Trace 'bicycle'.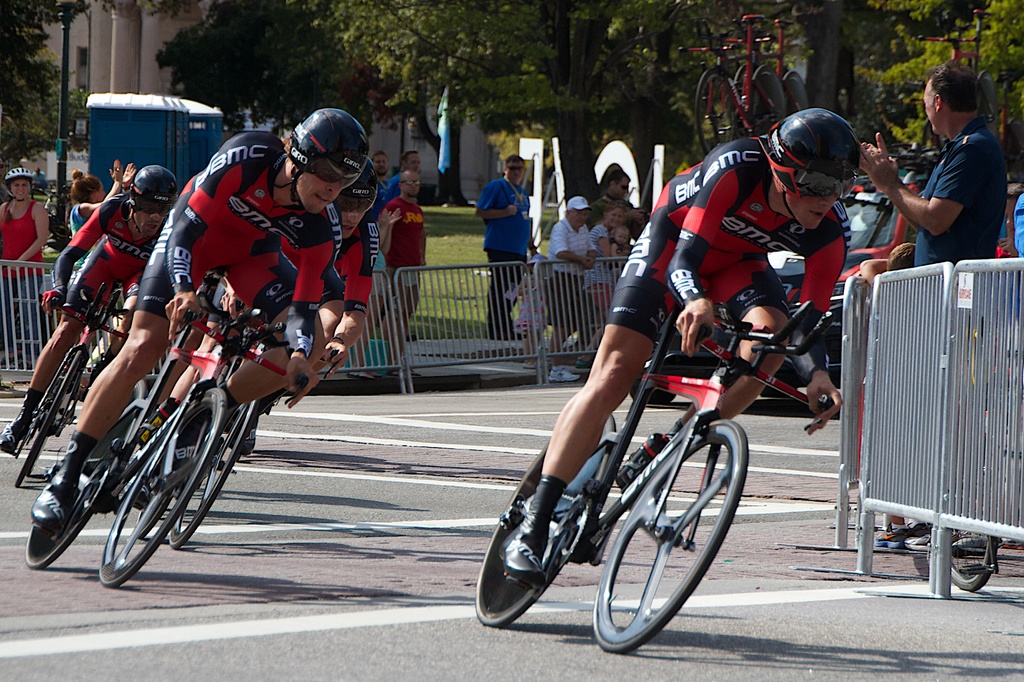
Traced to 134, 302, 337, 551.
